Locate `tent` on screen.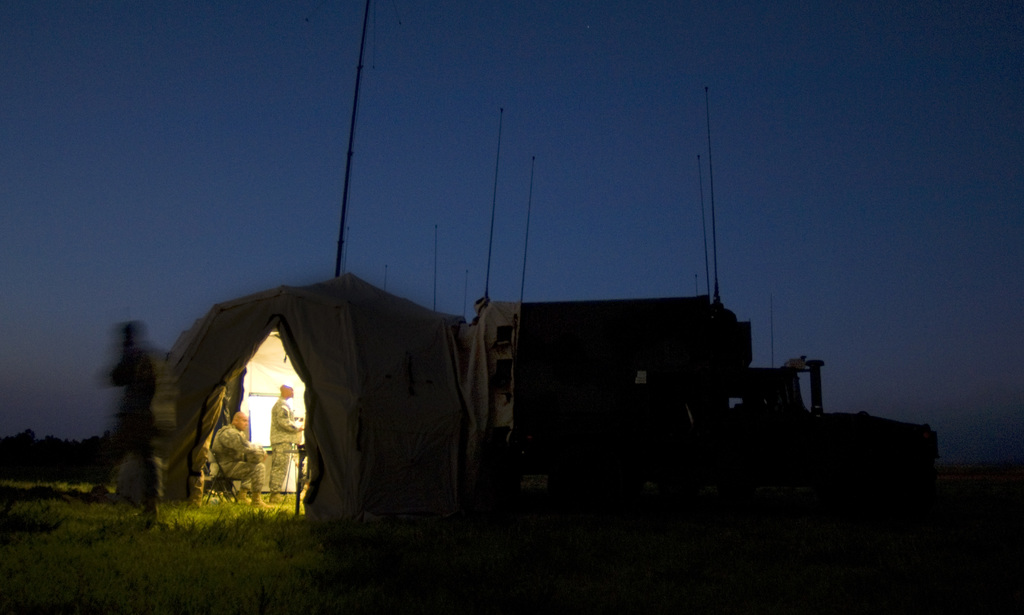
On screen at 141,276,490,534.
